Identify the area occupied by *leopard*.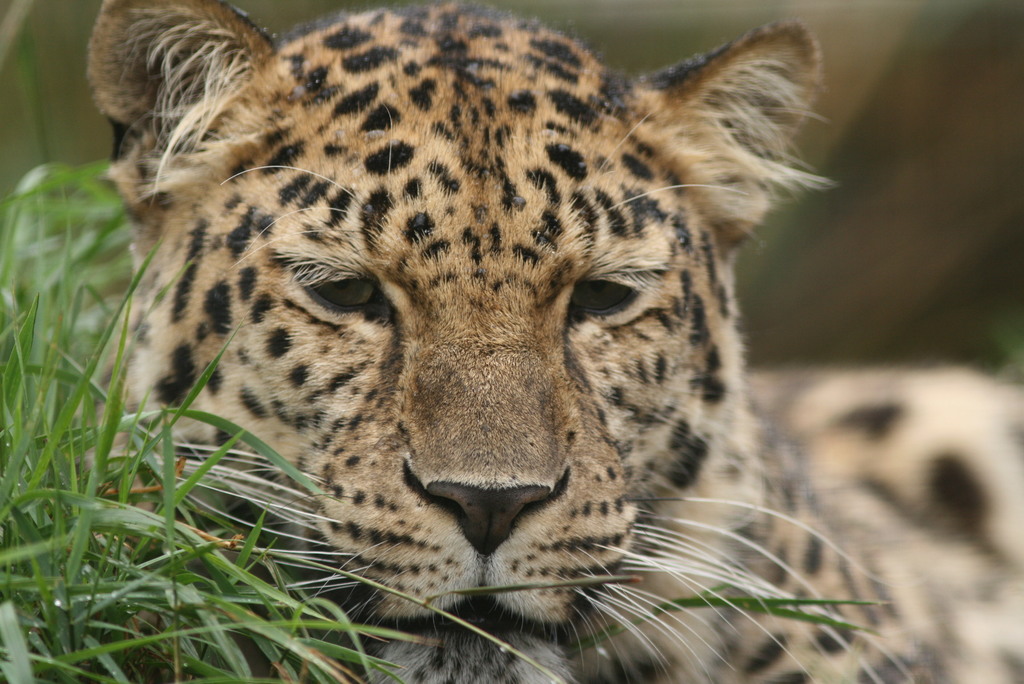
Area: (71, 0, 1023, 683).
